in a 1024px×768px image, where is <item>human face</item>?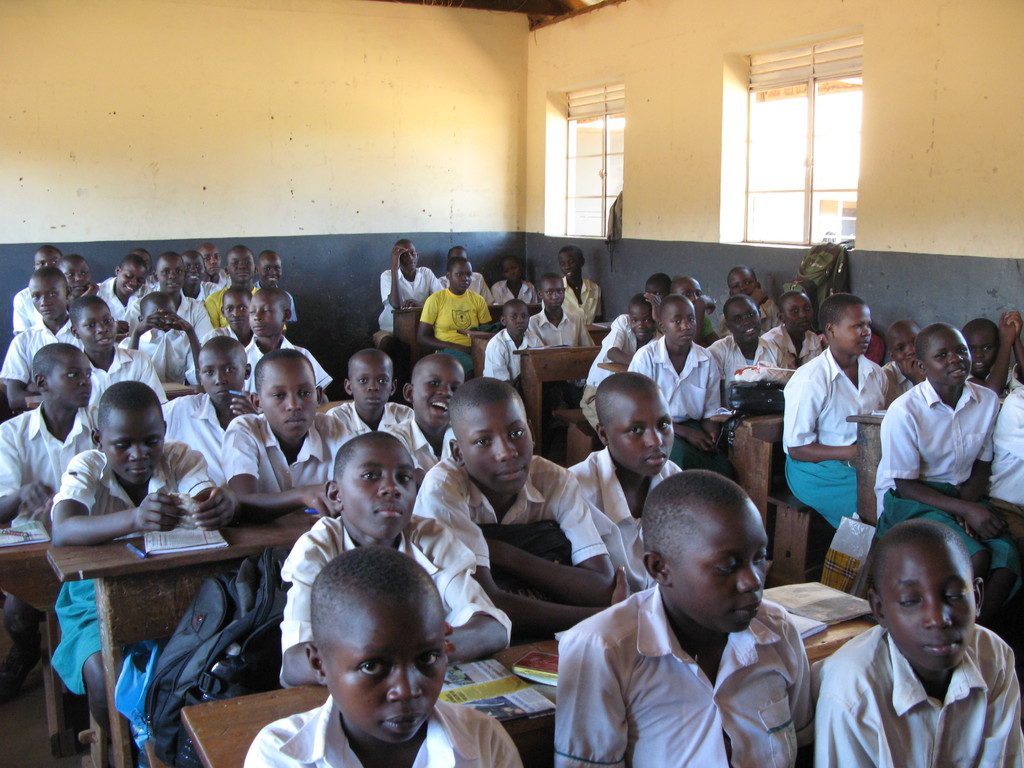
x1=325, y1=615, x2=449, y2=749.
